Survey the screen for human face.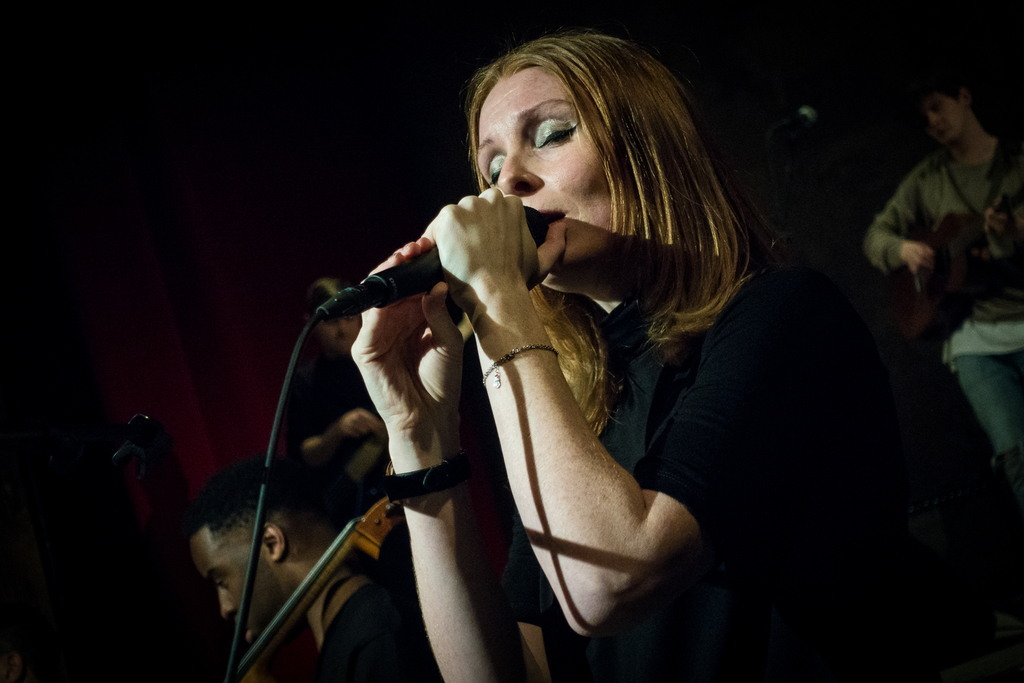
Survey found: {"left": 189, "top": 549, "right": 278, "bottom": 649}.
